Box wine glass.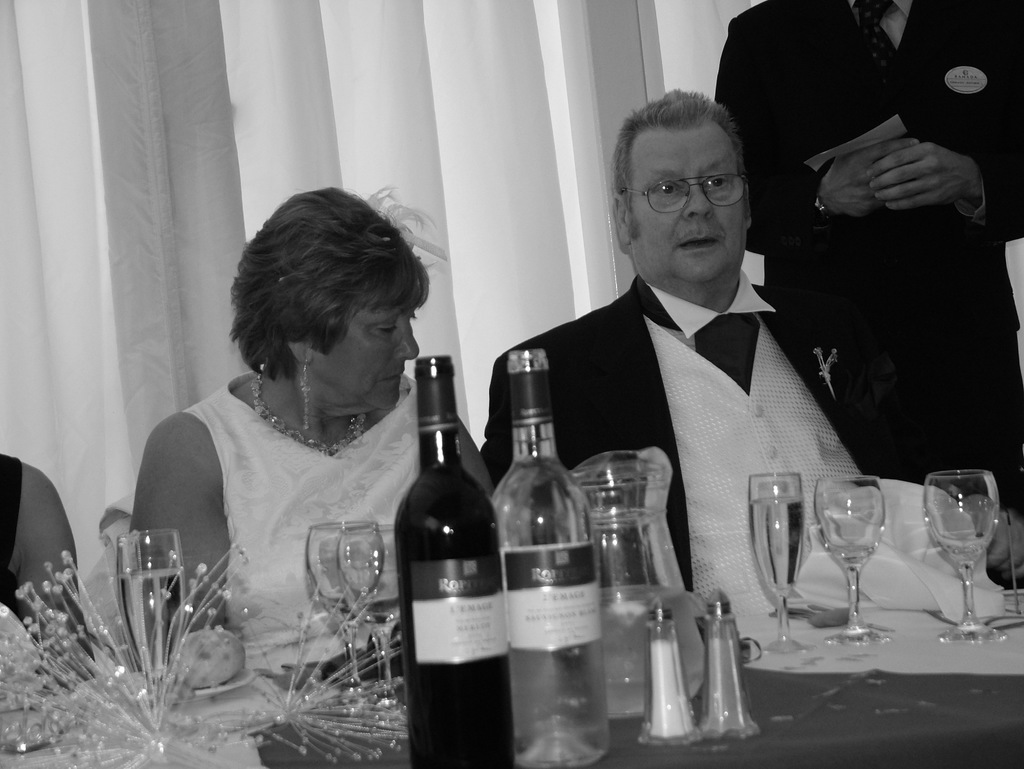
x1=817, y1=471, x2=884, y2=653.
